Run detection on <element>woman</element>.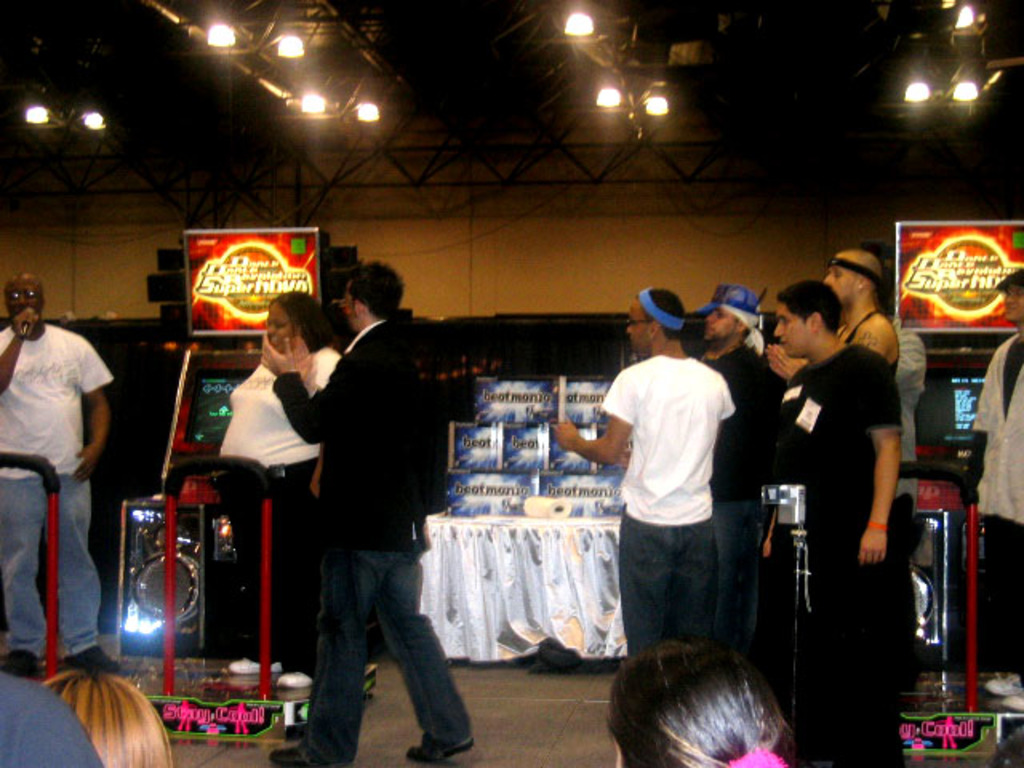
Result: <bbox>571, 626, 834, 767</bbox>.
